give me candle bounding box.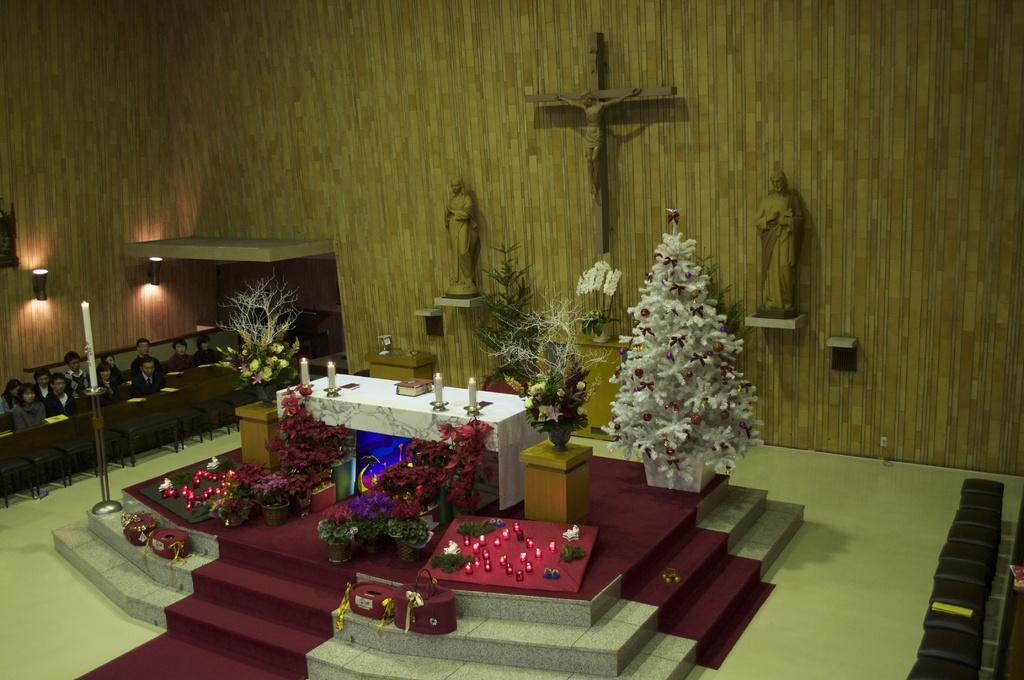
{"left": 78, "top": 300, "right": 97, "bottom": 391}.
